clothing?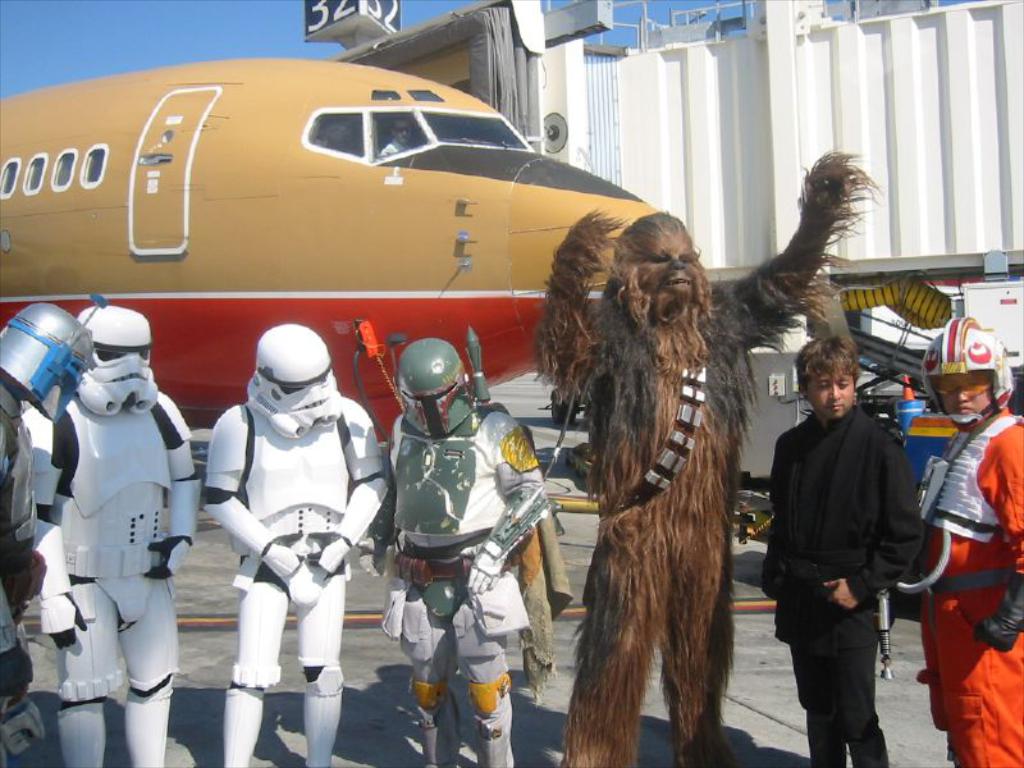
bbox=(390, 417, 547, 728)
